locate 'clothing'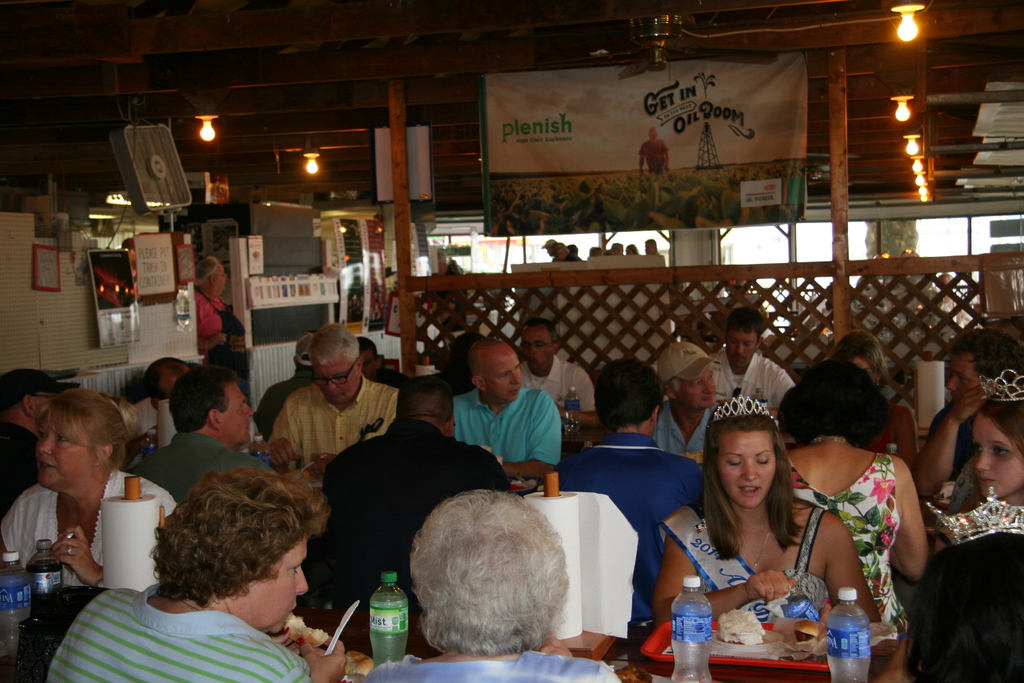
left=948, top=449, right=984, bottom=513
